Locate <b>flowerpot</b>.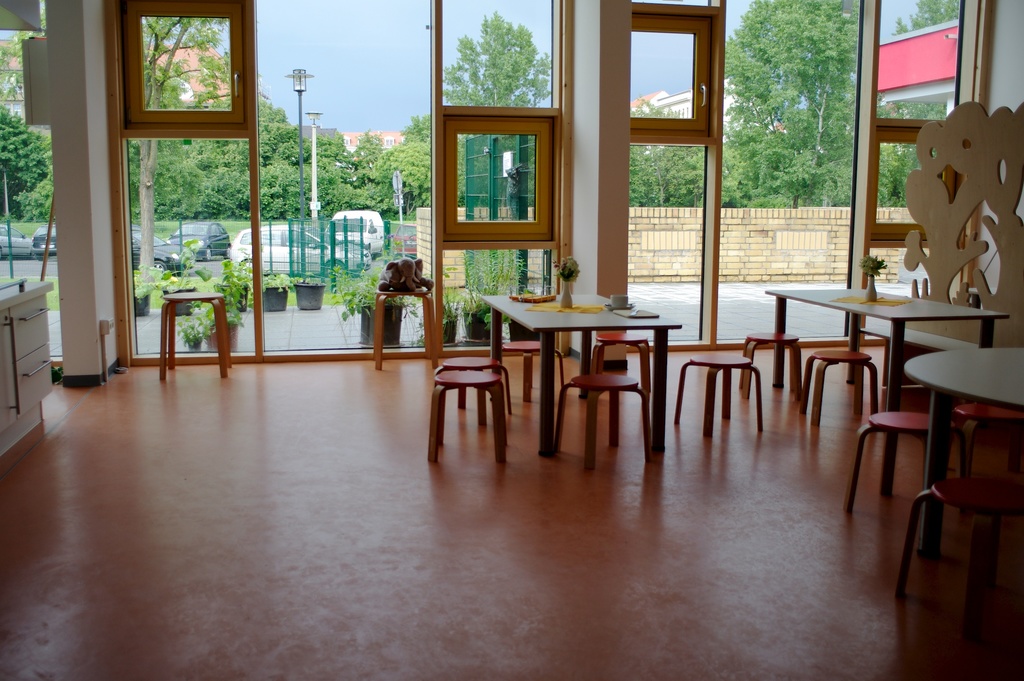
Bounding box: (138, 290, 155, 319).
